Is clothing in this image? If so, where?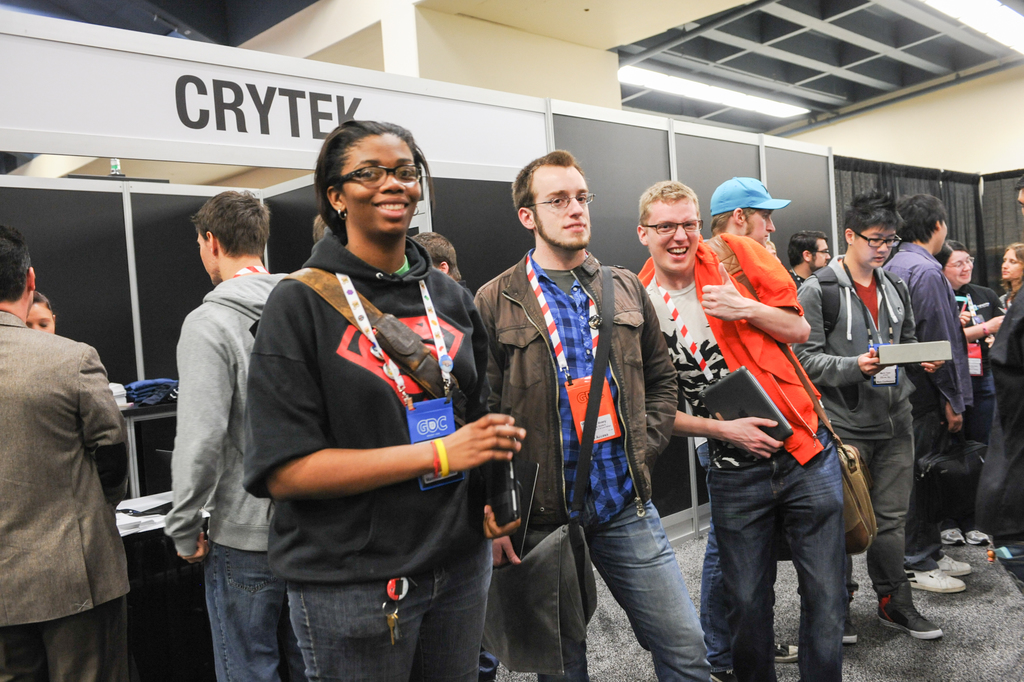
Yes, at 472, 250, 687, 681.
